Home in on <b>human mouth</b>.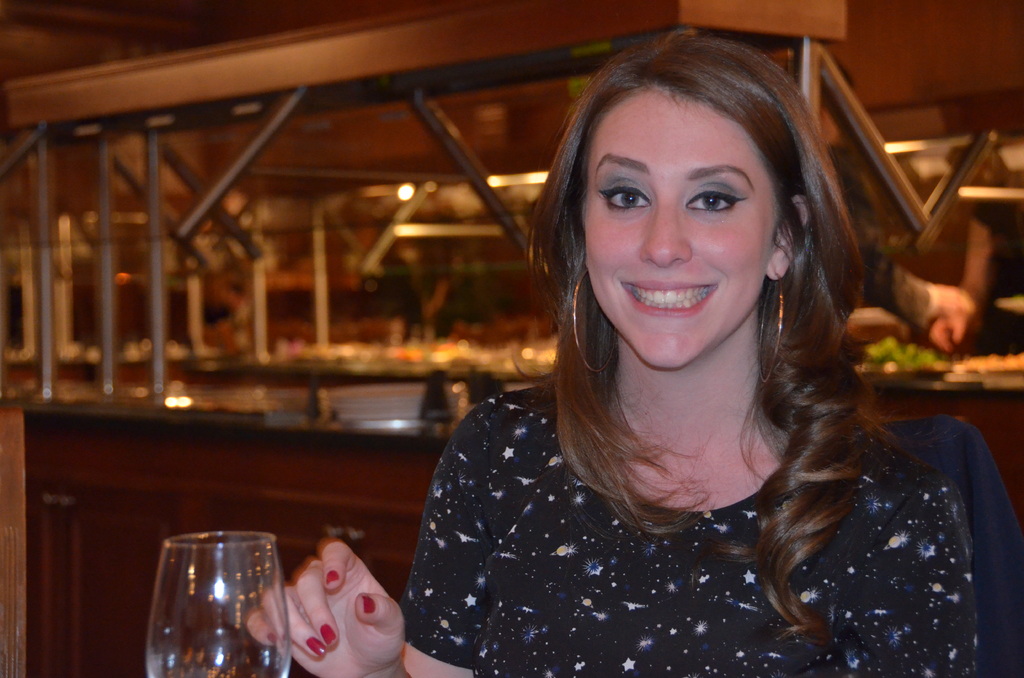
Homed in at rect(620, 281, 717, 317).
